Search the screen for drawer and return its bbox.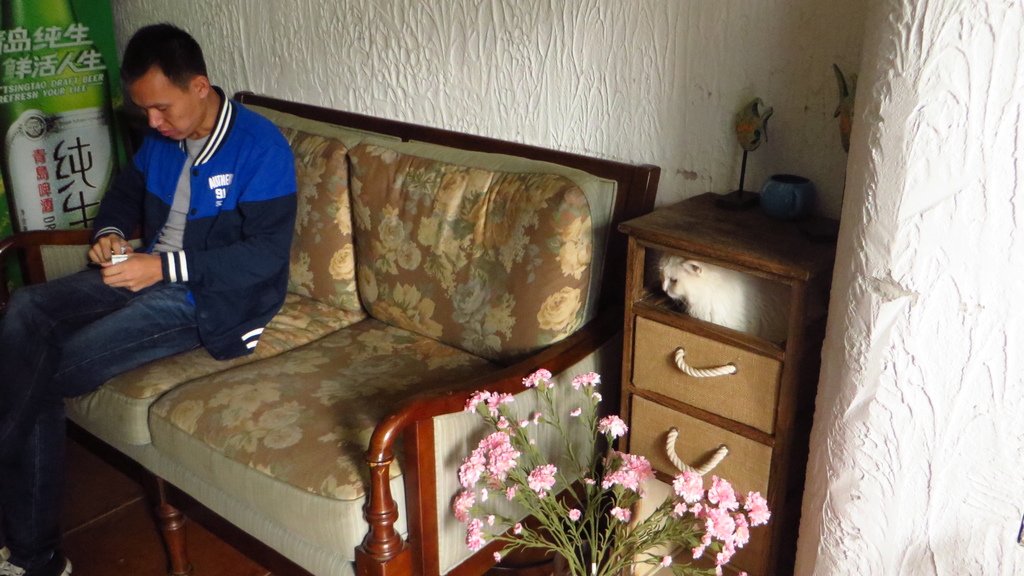
Found: <bbox>636, 317, 785, 440</bbox>.
